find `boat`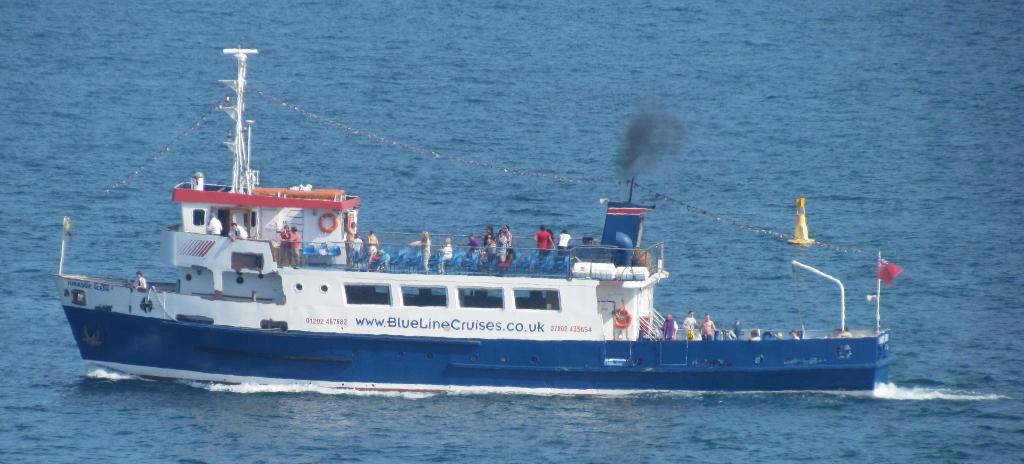
<box>51,79,903,388</box>
